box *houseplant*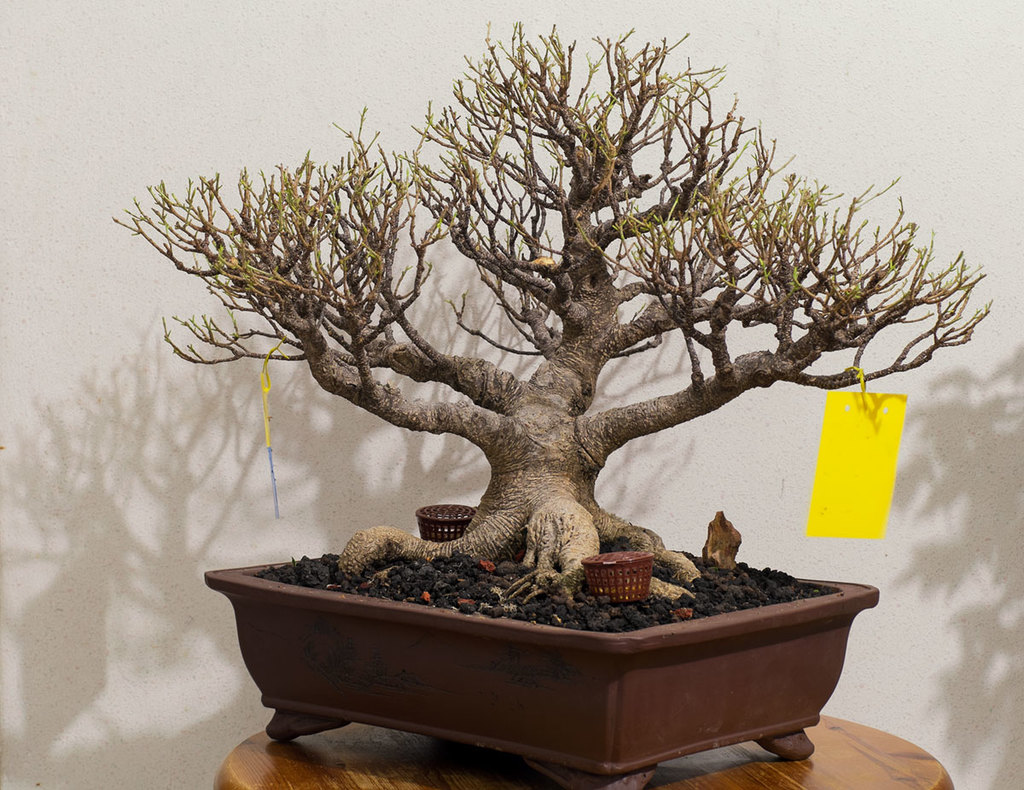
<region>111, 20, 993, 789</region>
